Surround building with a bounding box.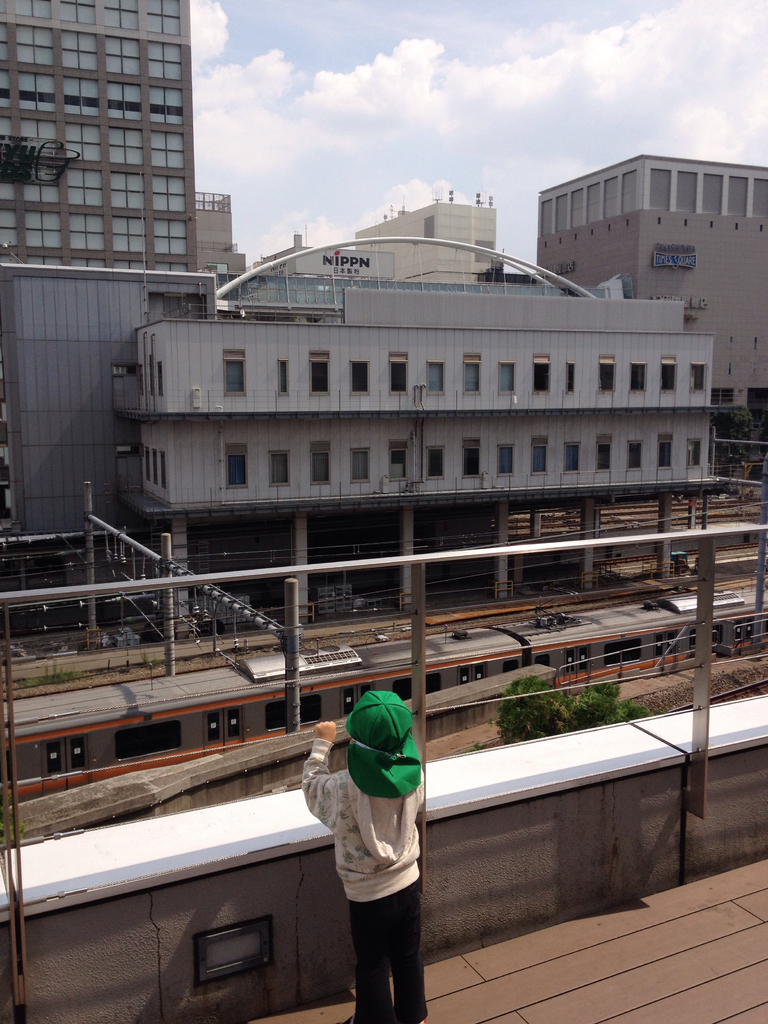
(left=0, top=0, right=767, bottom=641).
